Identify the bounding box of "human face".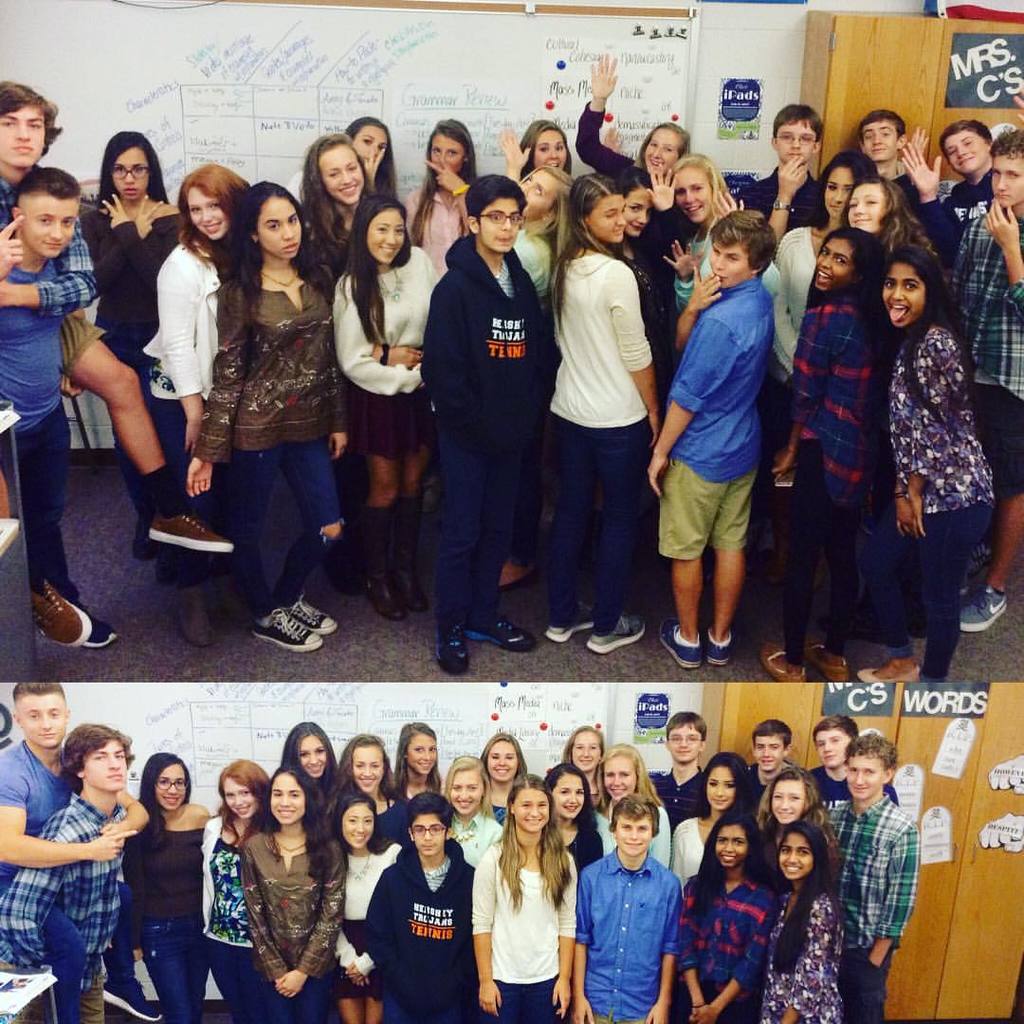
region(24, 193, 81, 257).
